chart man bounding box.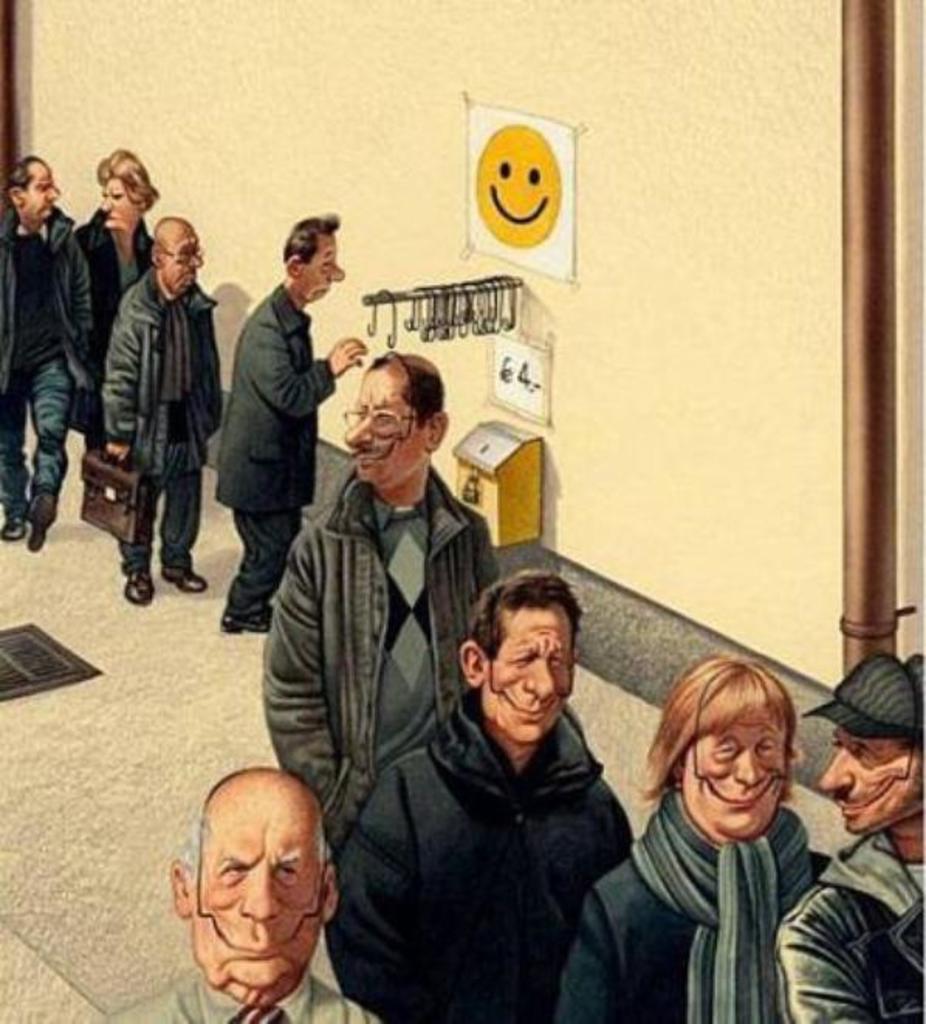
Charted: <bbox>105, 768, 373, 1022</bbox>.
